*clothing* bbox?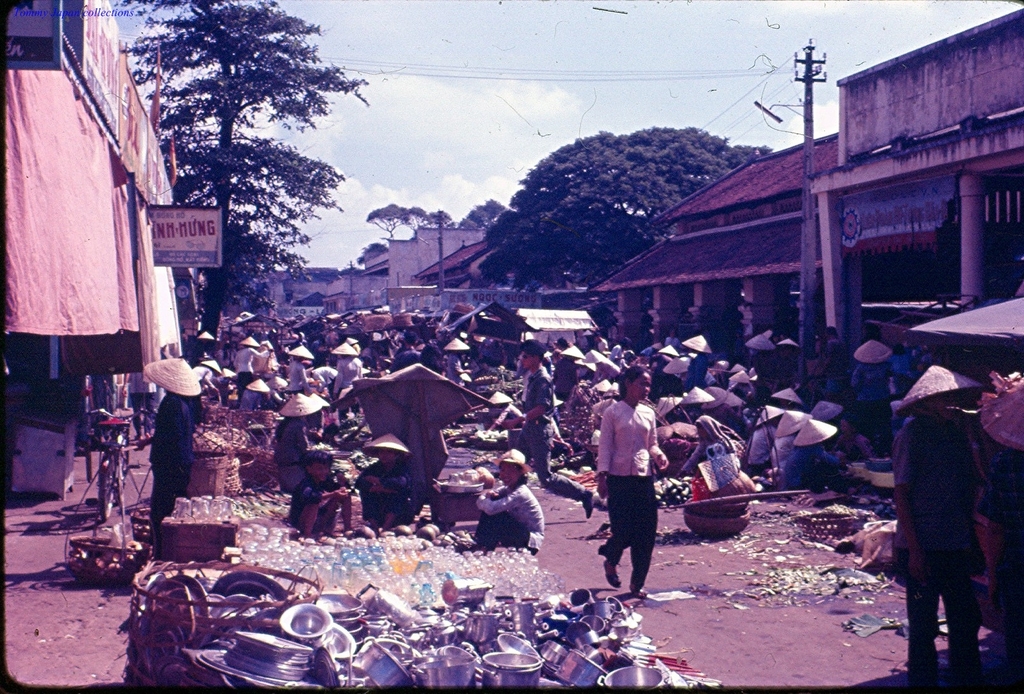
(689, 451, 737, 523)
